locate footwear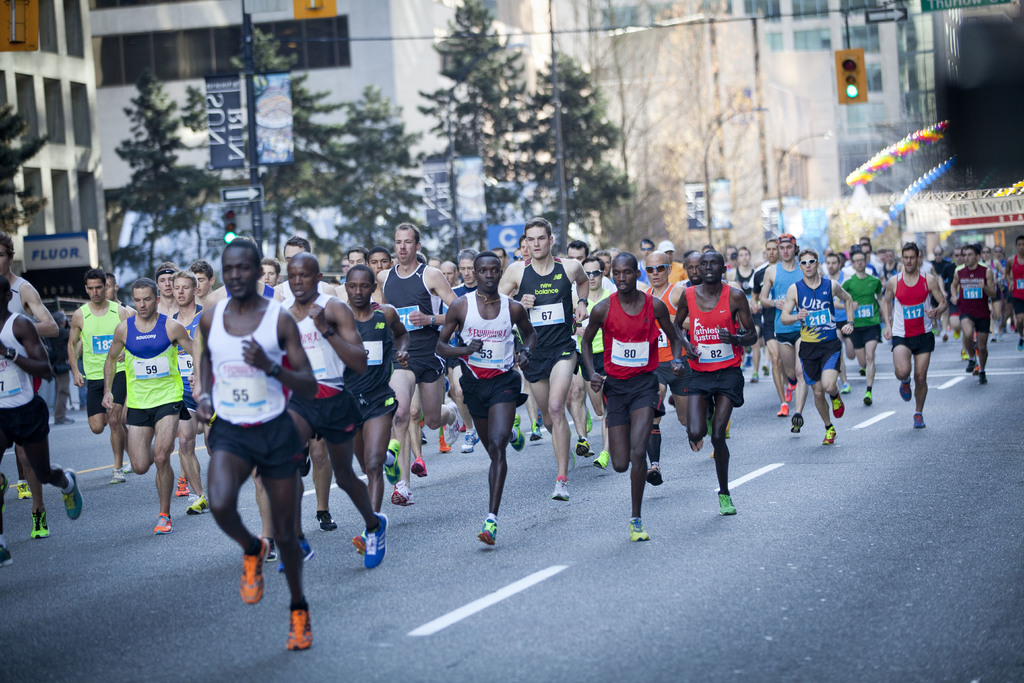
<bbox>630, 520, 647, 545</bbox>
